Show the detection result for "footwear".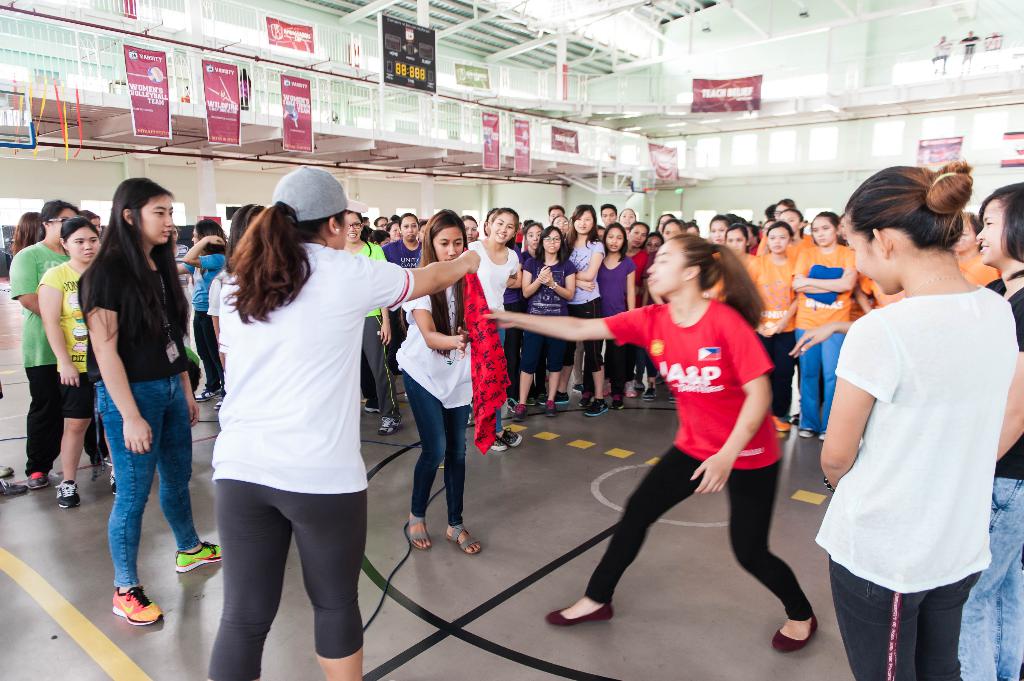
box(52, 477, 82, 511).
